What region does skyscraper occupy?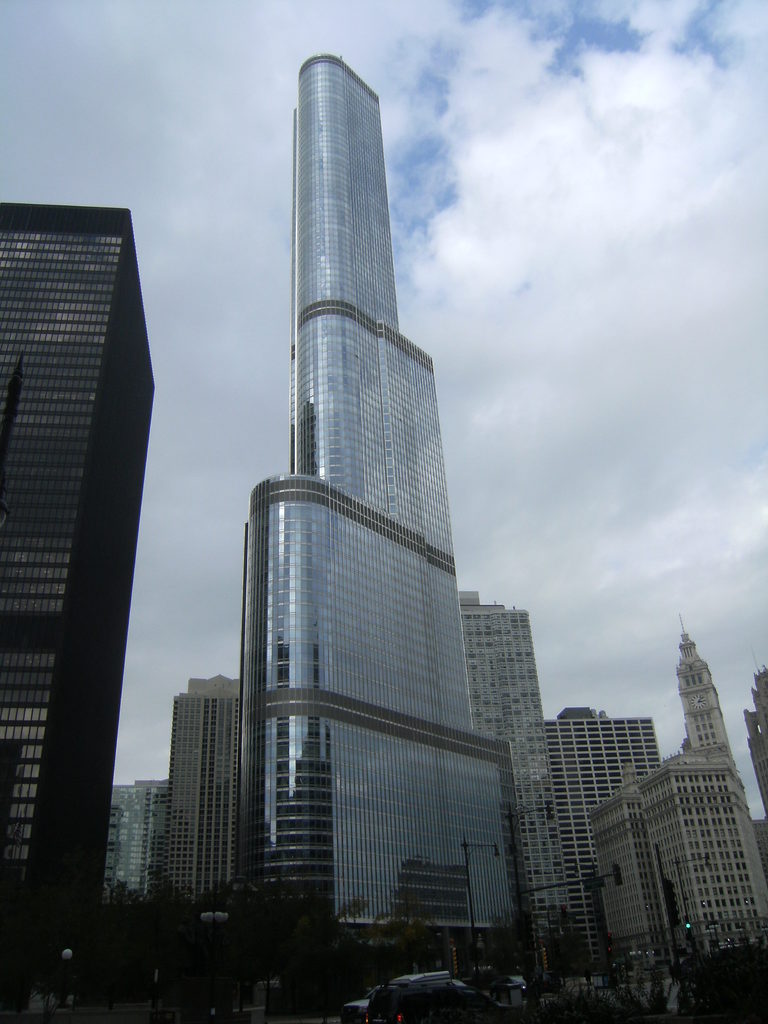
pyautogui.locateOnScreen(544, 705, 656, 966).
